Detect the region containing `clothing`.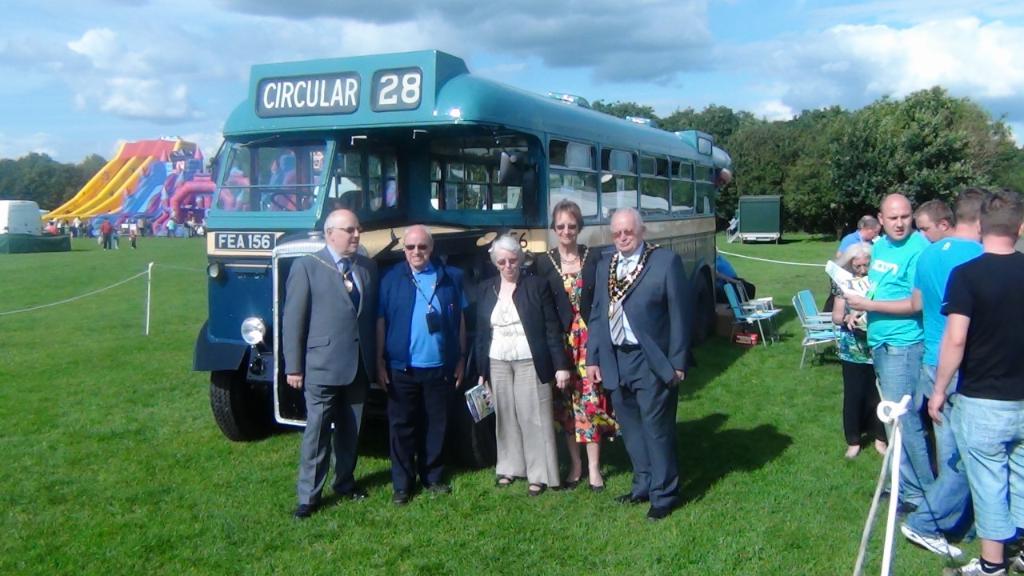
464 266 562 486.
